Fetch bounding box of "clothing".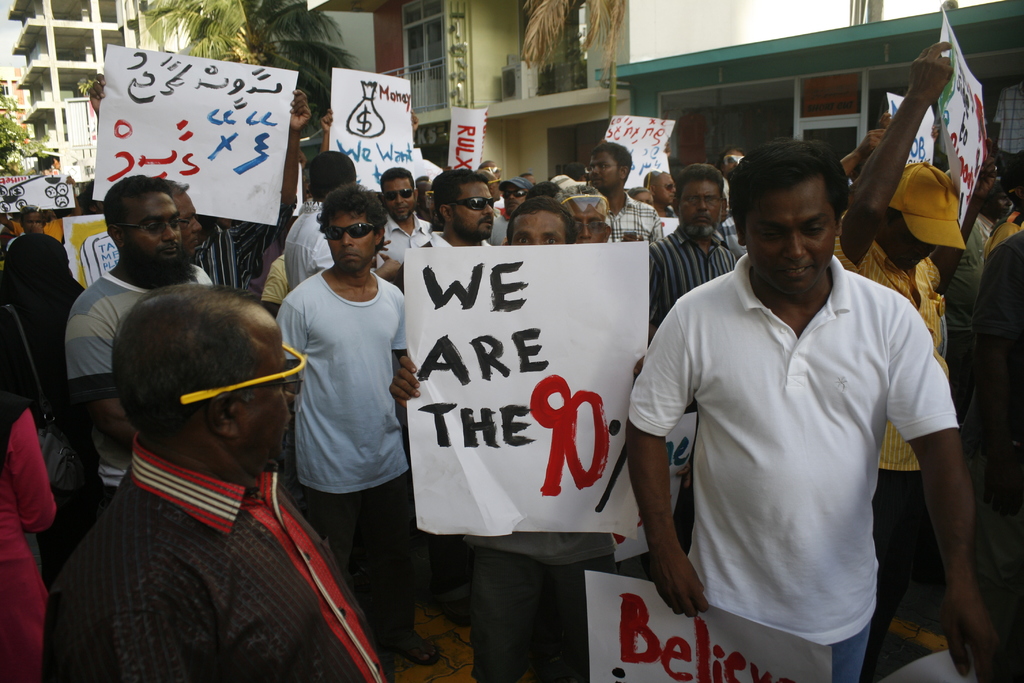
Bbox: bbox(483, 215, 513, 250).
